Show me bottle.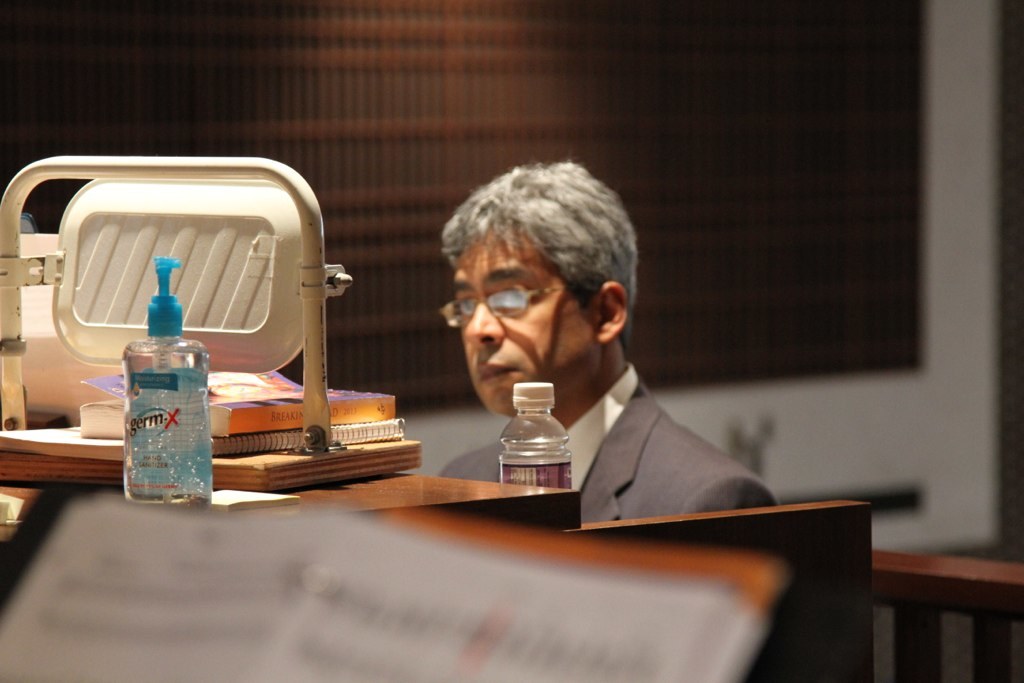
bottle is here: bbox(495, 380, 573, 496).
